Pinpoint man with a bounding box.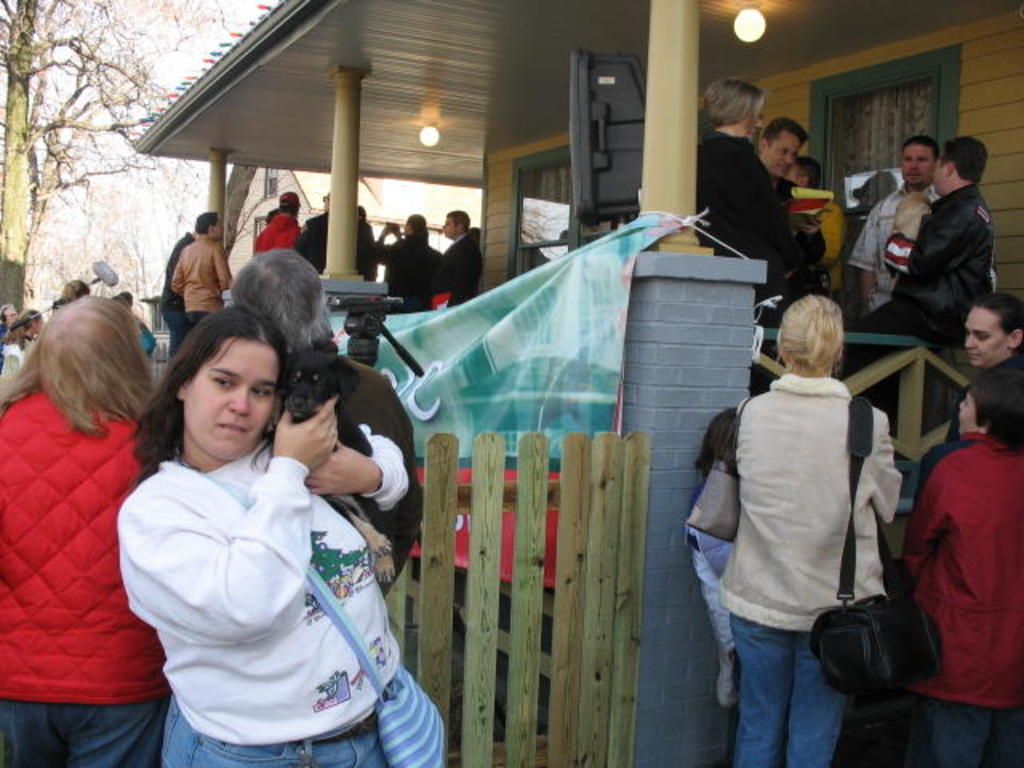
<region>357, 202, 376, 285</region>.
